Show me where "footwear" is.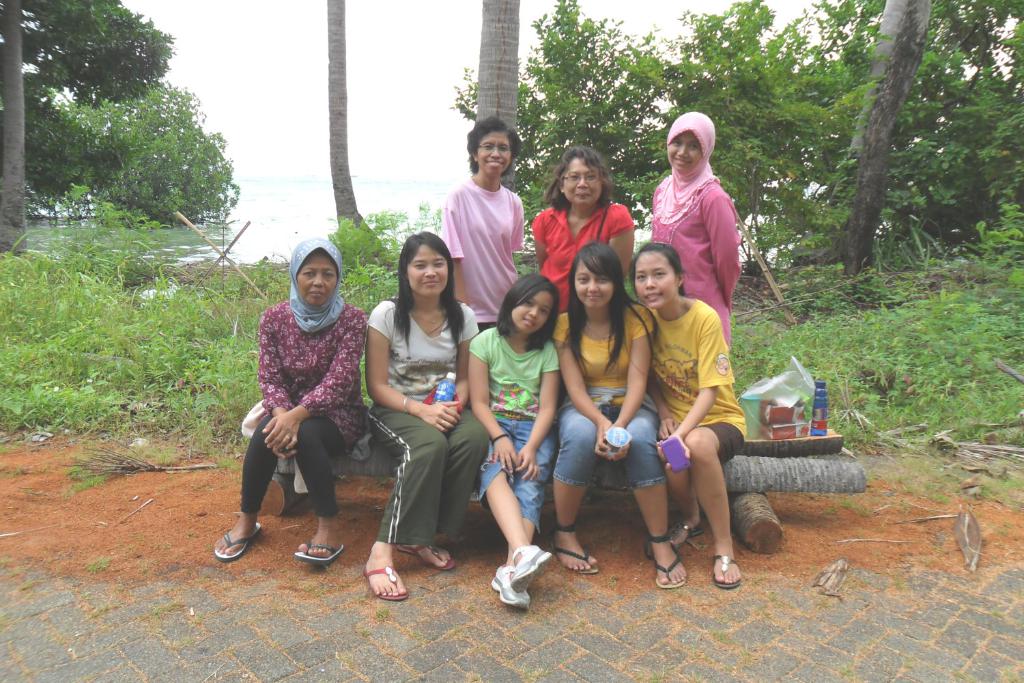
"footwear" is at bbox=[360, 558, 403, 602].
